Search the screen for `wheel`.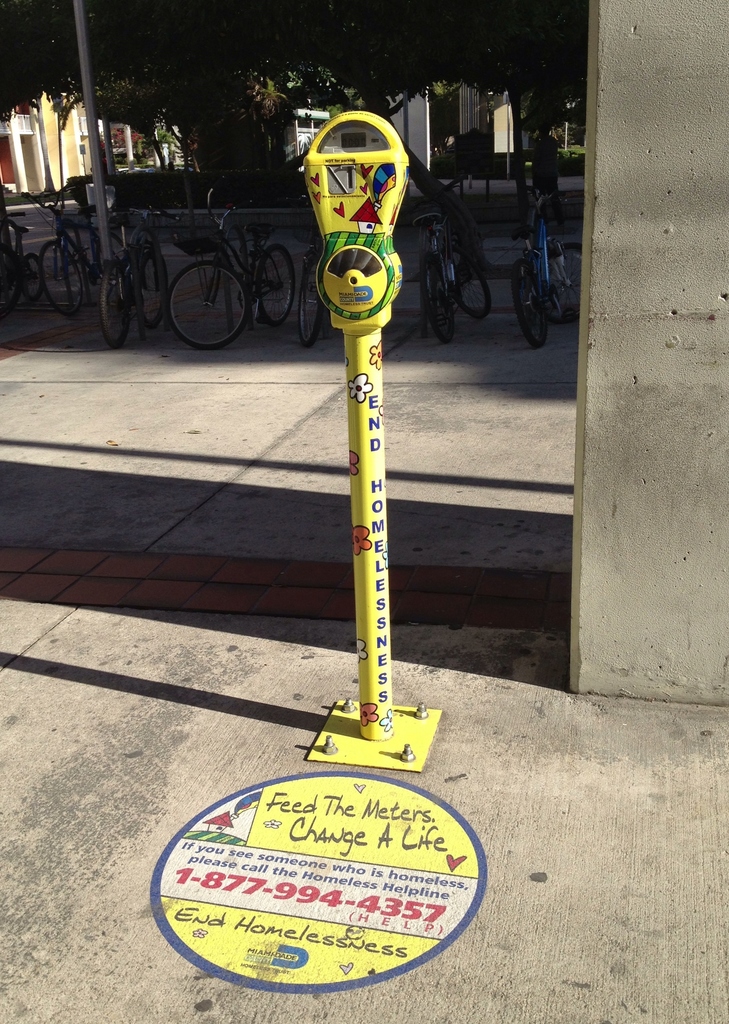
Found at bbox=(507, 261, 552, 357).
